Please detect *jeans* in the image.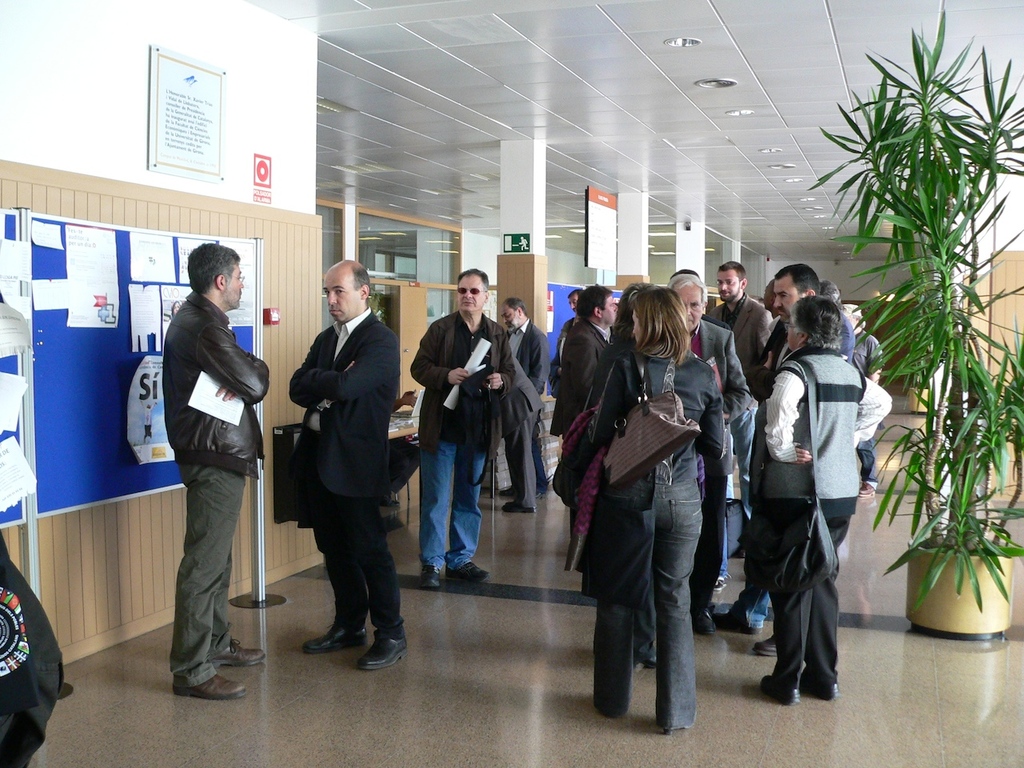
158/427/254/709.
